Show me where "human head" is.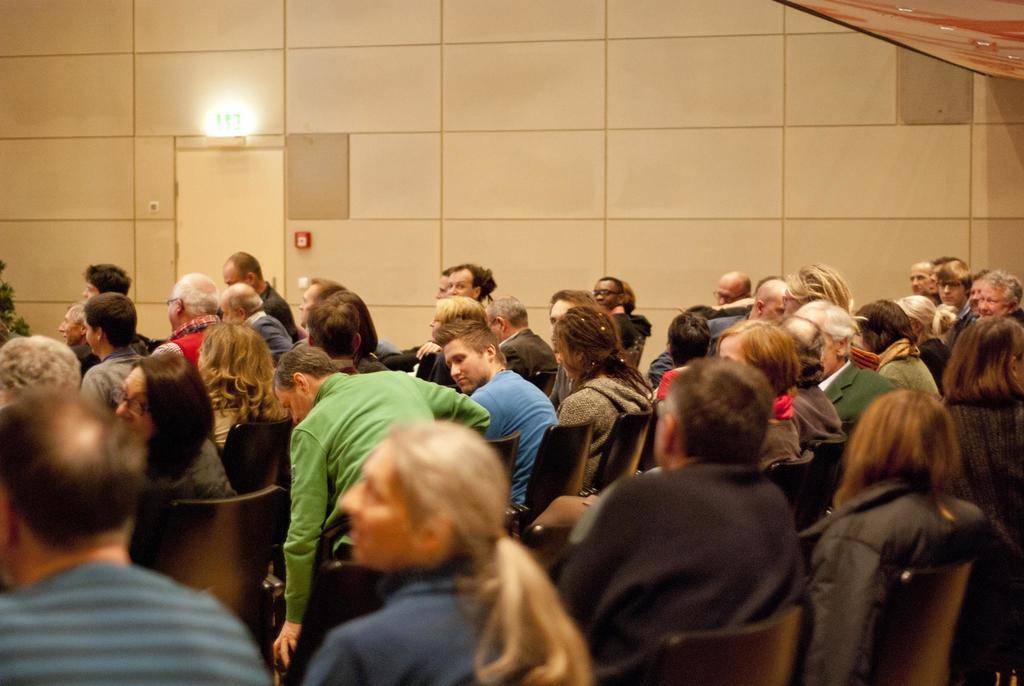
"human head" is at rect(440, 257, 492, 301).
